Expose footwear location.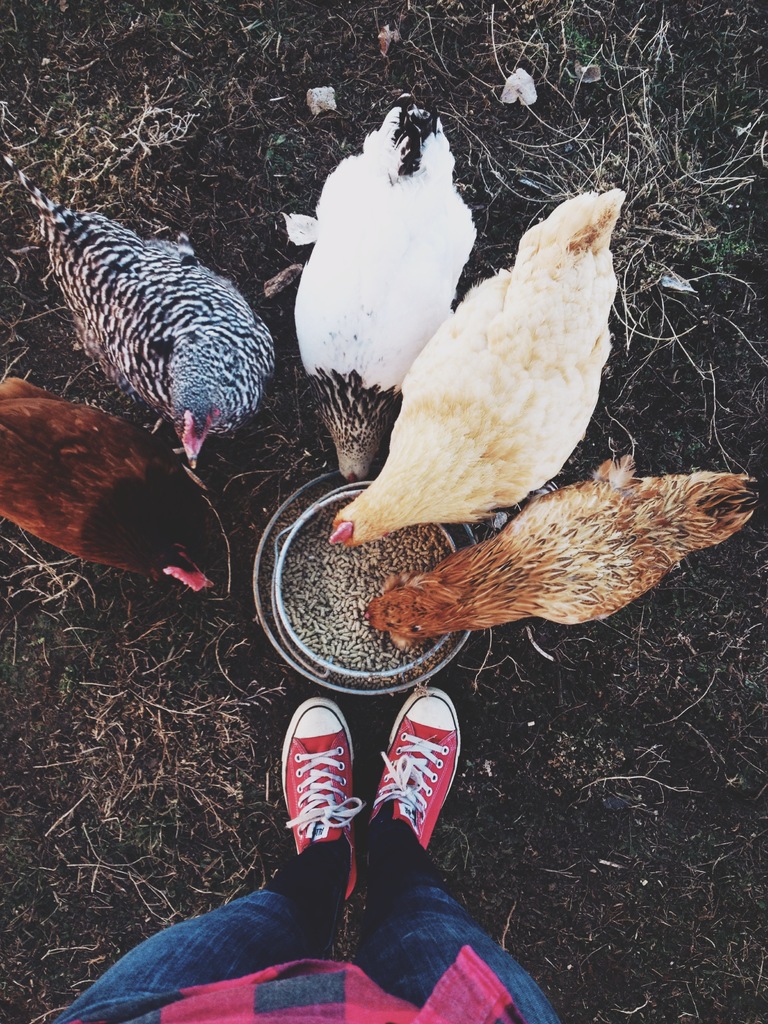
Exposed at (left=365, top=692, right=484, bottom=875).
